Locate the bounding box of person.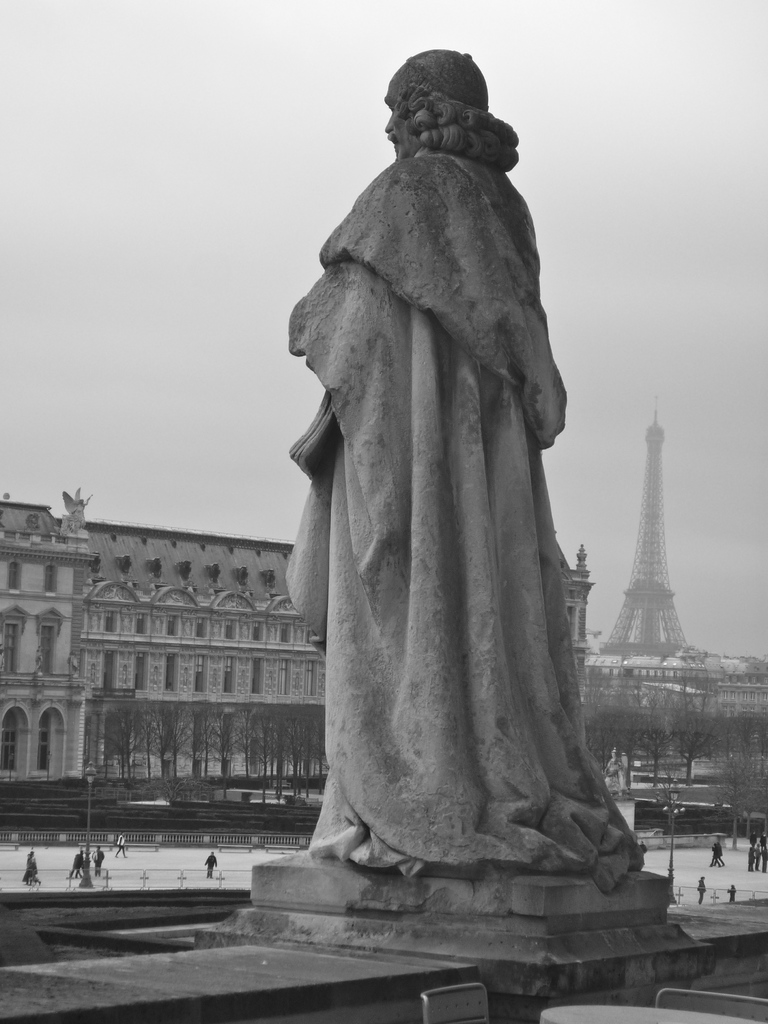
Bounding box: Rect(93, 846, 109, 876).
